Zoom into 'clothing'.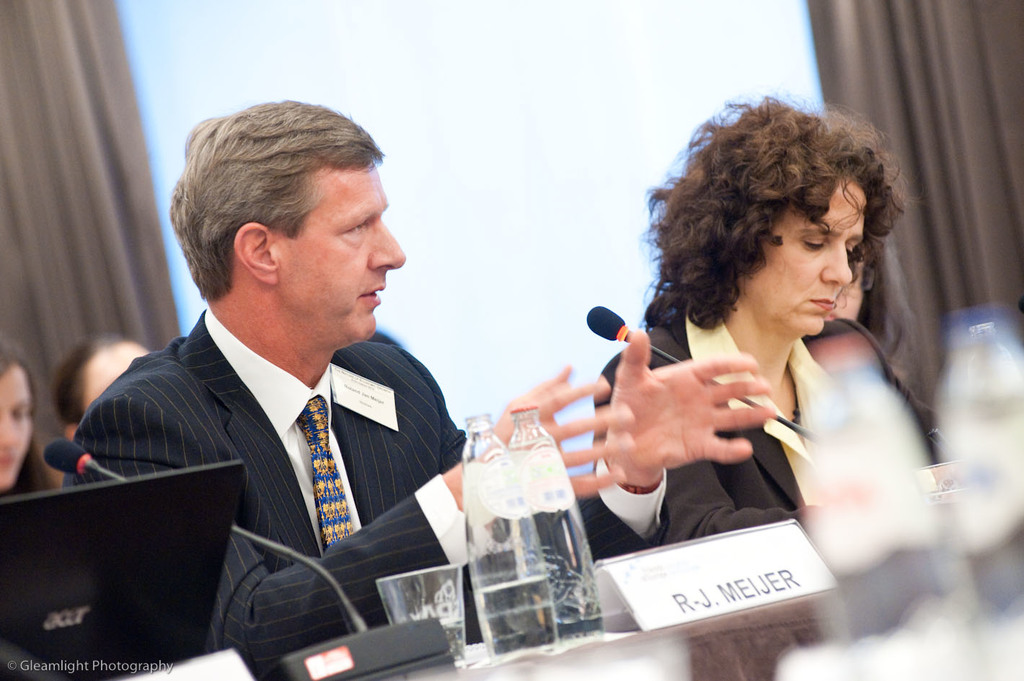
Zoom target: select_region(67, 241, 495, 644).
